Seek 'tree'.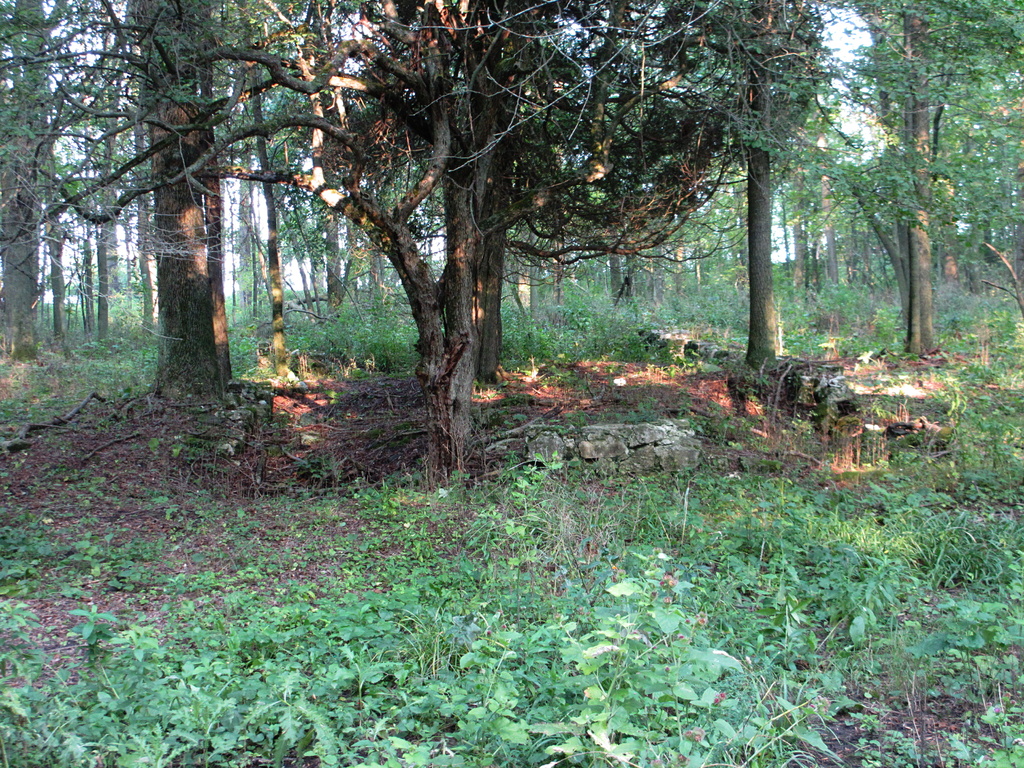
box(0, 45, 877, 536).
